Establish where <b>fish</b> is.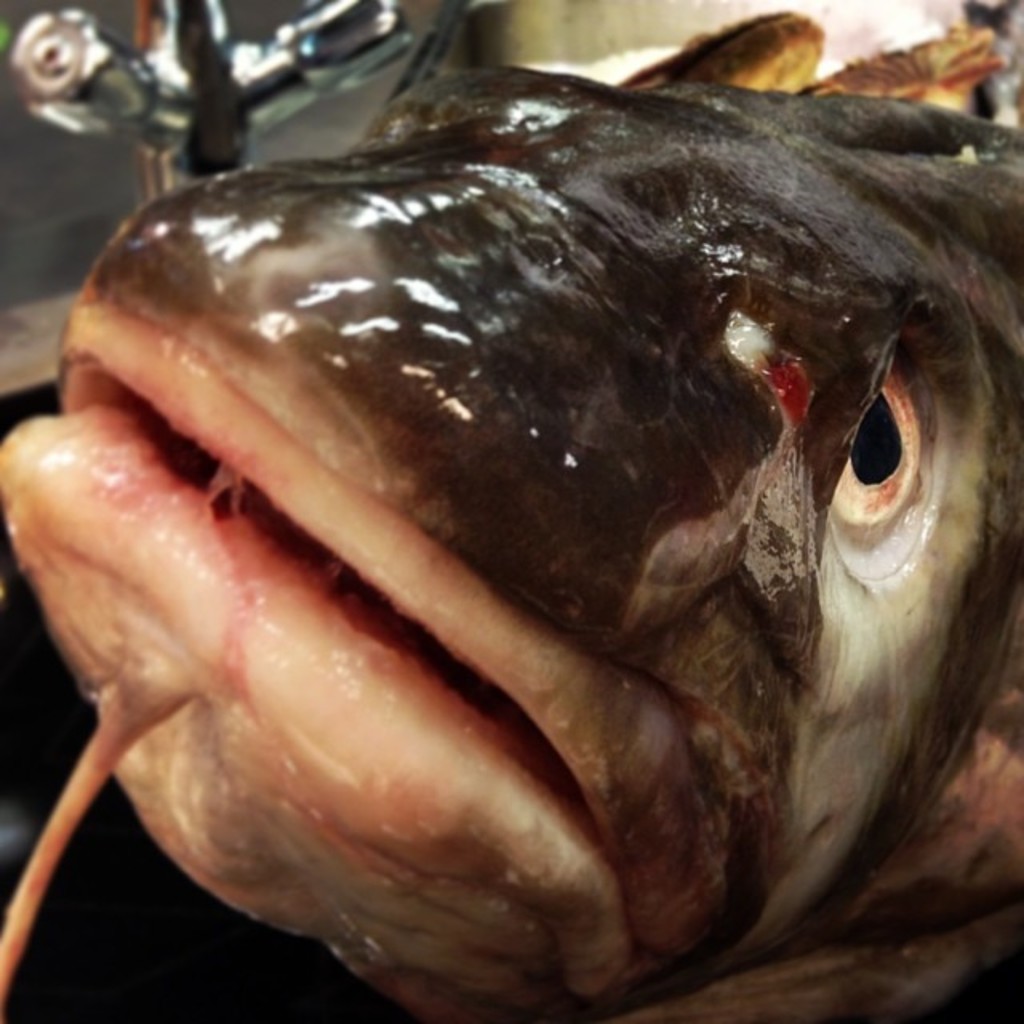
Established at bbox(0, 115, 1023, 994).
